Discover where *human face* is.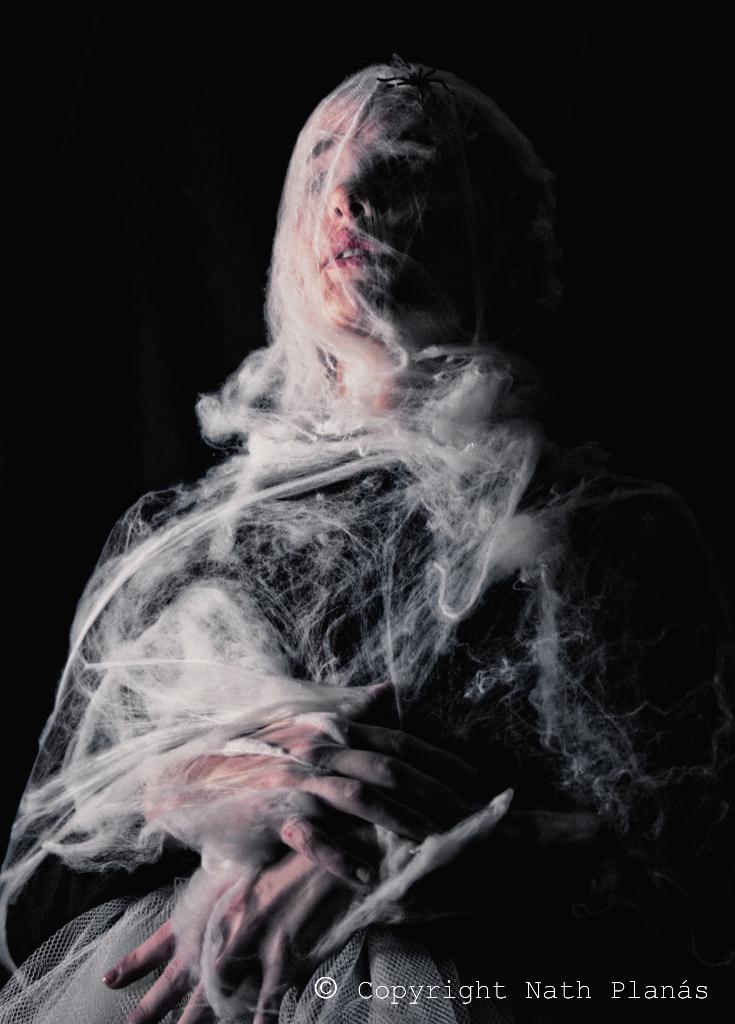
Discovered at l=286, t=83, r=472, b=331.
